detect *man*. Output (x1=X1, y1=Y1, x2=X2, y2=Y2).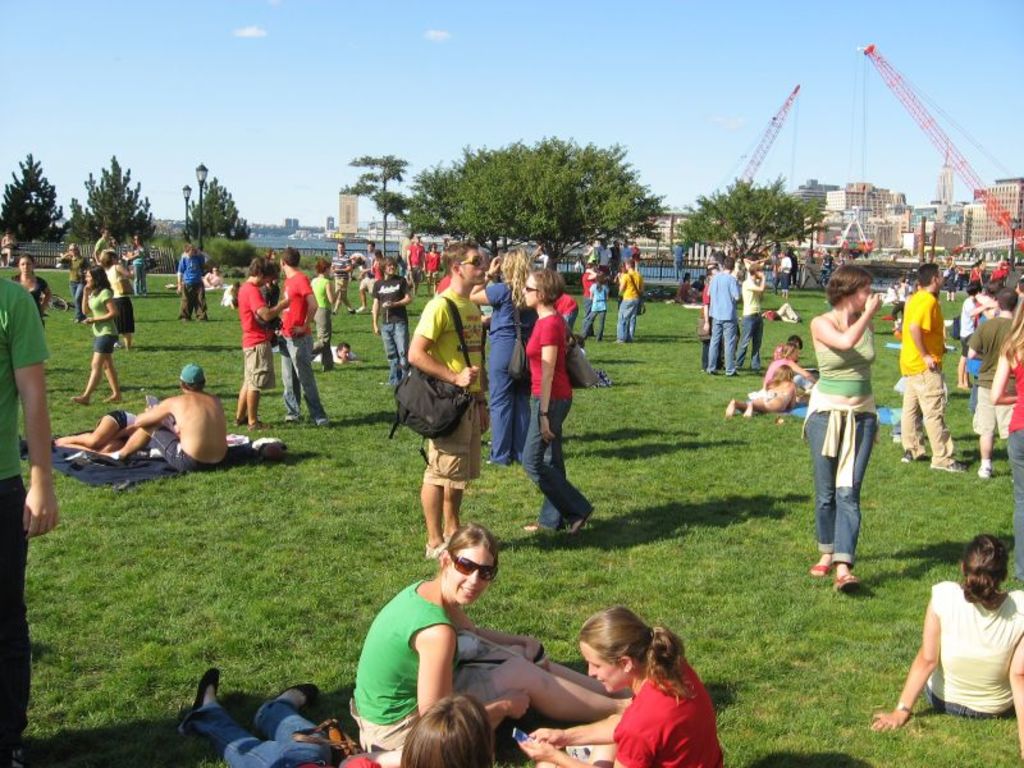
(x1=634, y1=241, x2=637, y2=255).
